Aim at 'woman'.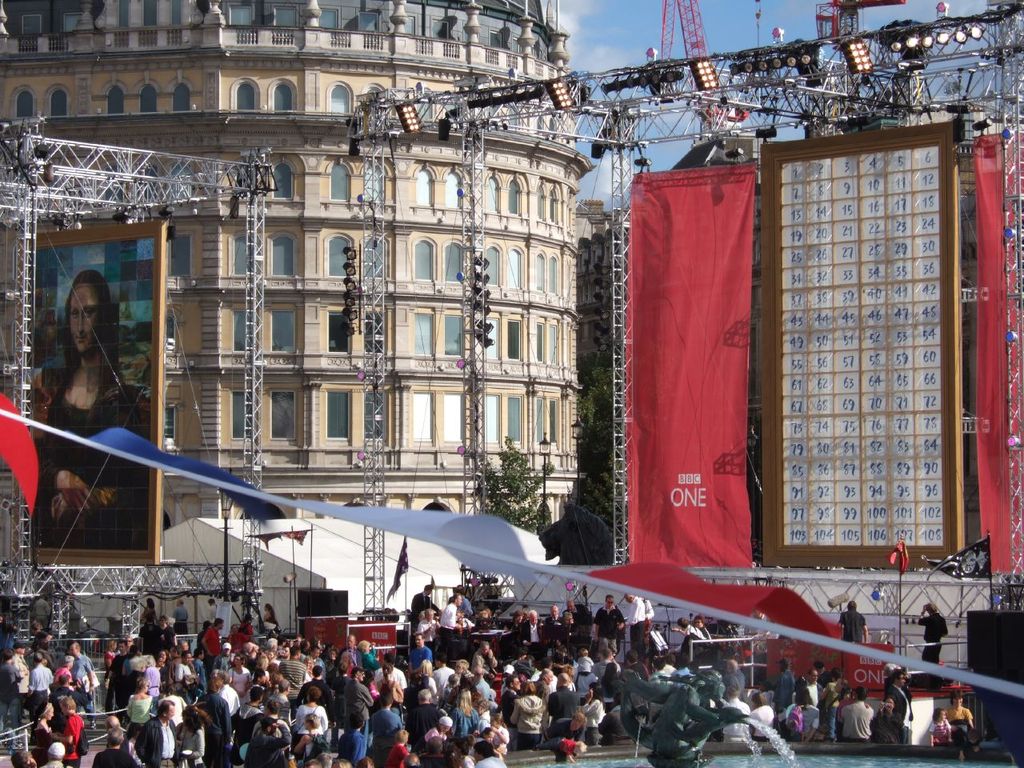
Aimed at (left=140, top=596, right=161, bottom=621).
